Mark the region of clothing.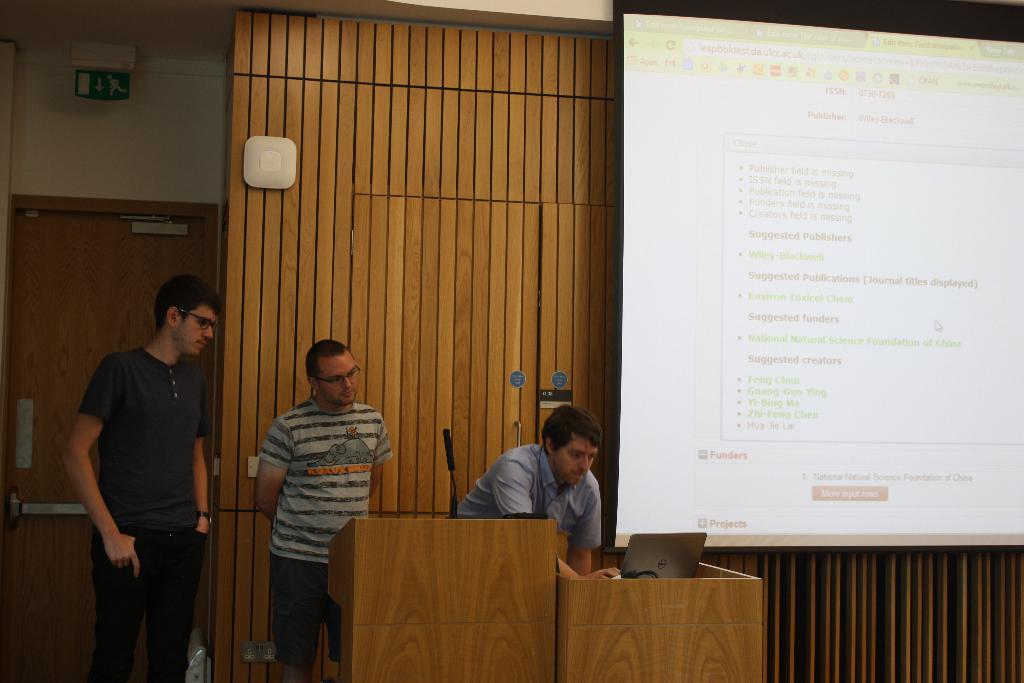
Region: (78,287,218,647).
